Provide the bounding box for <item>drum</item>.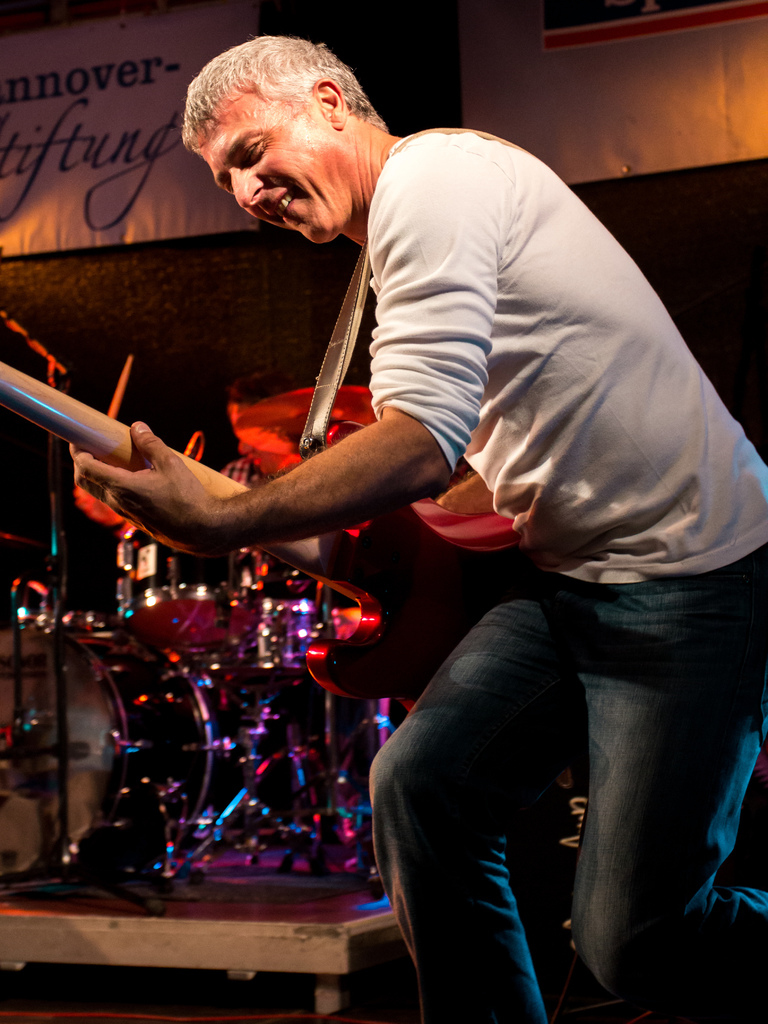
bbox=(250, 600, 332, 669).
